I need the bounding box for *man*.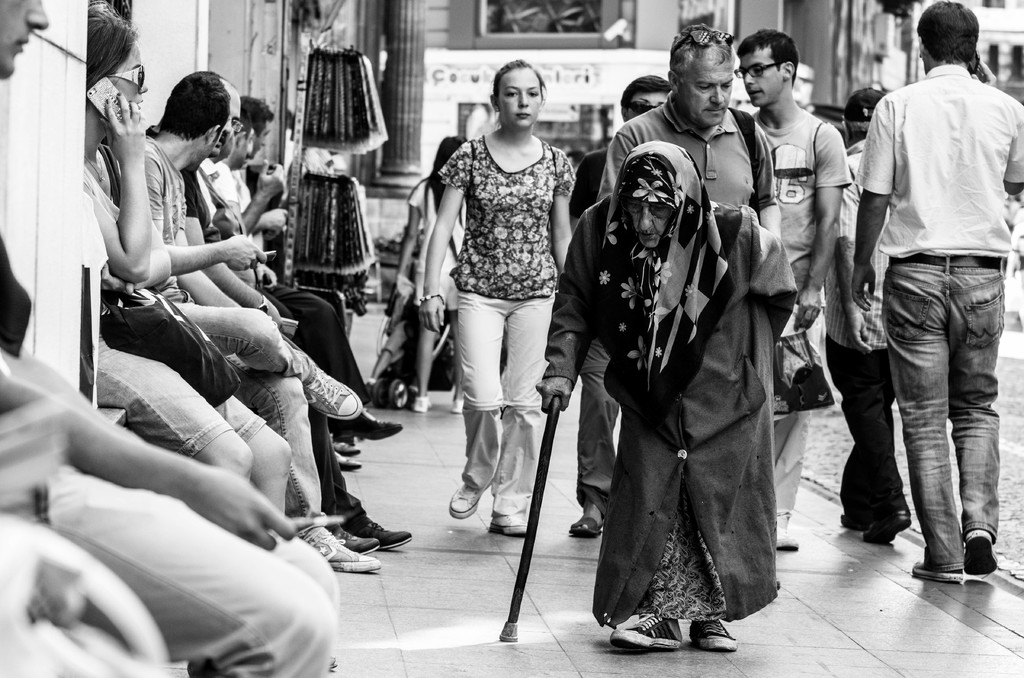
Here it is: region(129, 72, 378, 572).
